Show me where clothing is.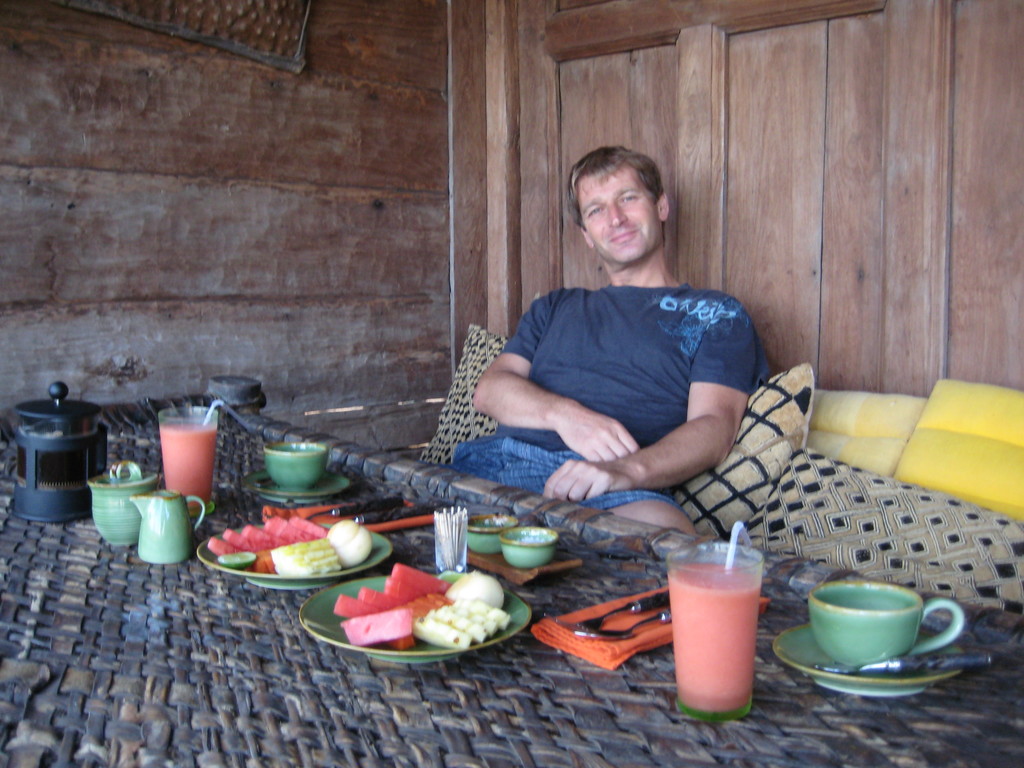
clothing is at crop(468, 232, 767, 506).
